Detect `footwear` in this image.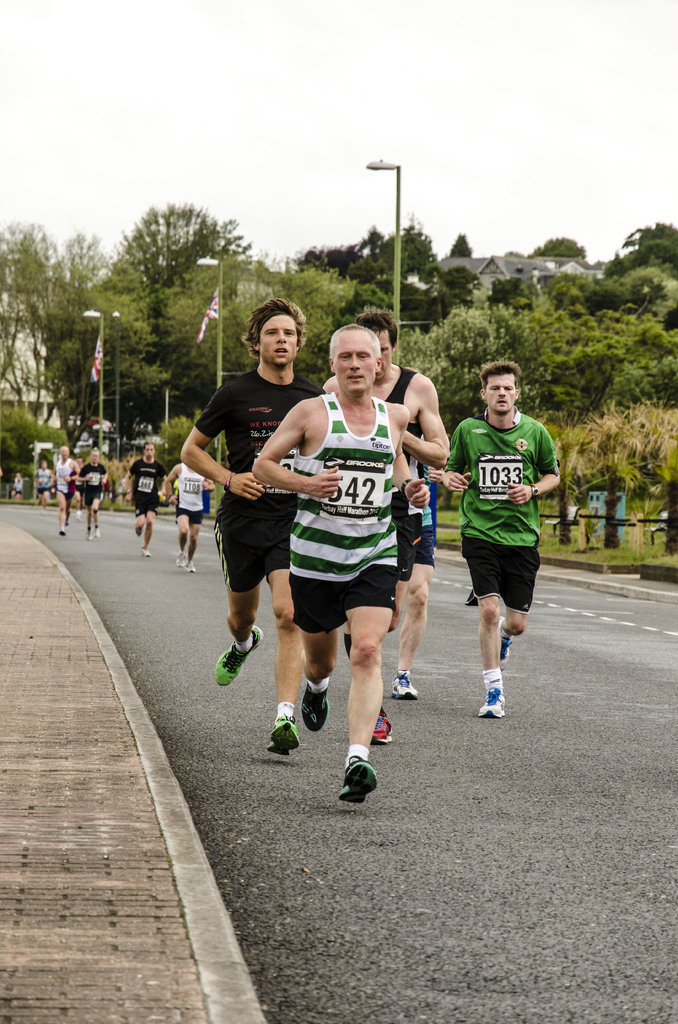
Detection: box=[176, 550, 190, 568].
